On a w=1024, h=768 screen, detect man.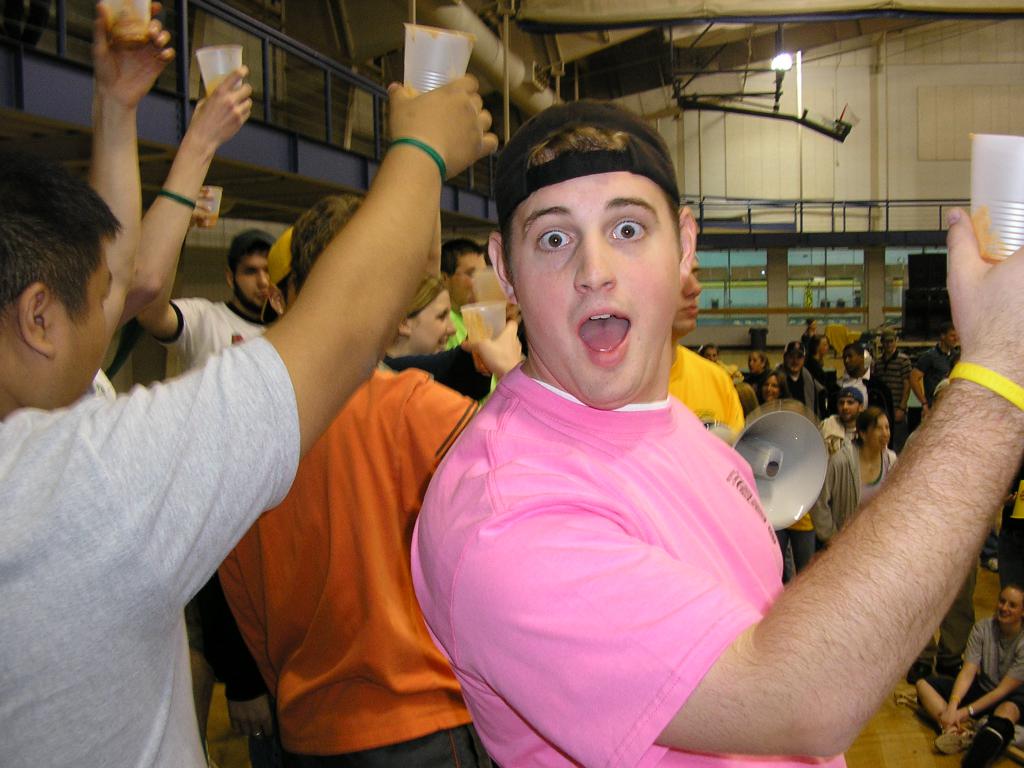
select_region(218, 196, 525, 767).
